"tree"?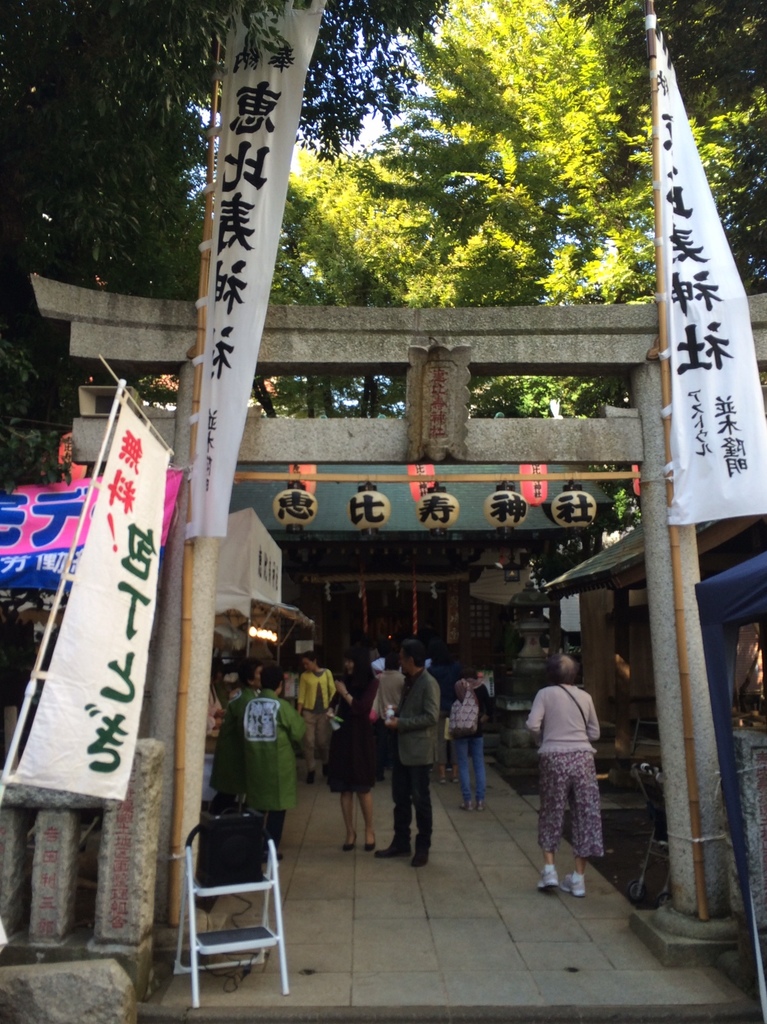
left=416, top=0, right=642, bottom=282
